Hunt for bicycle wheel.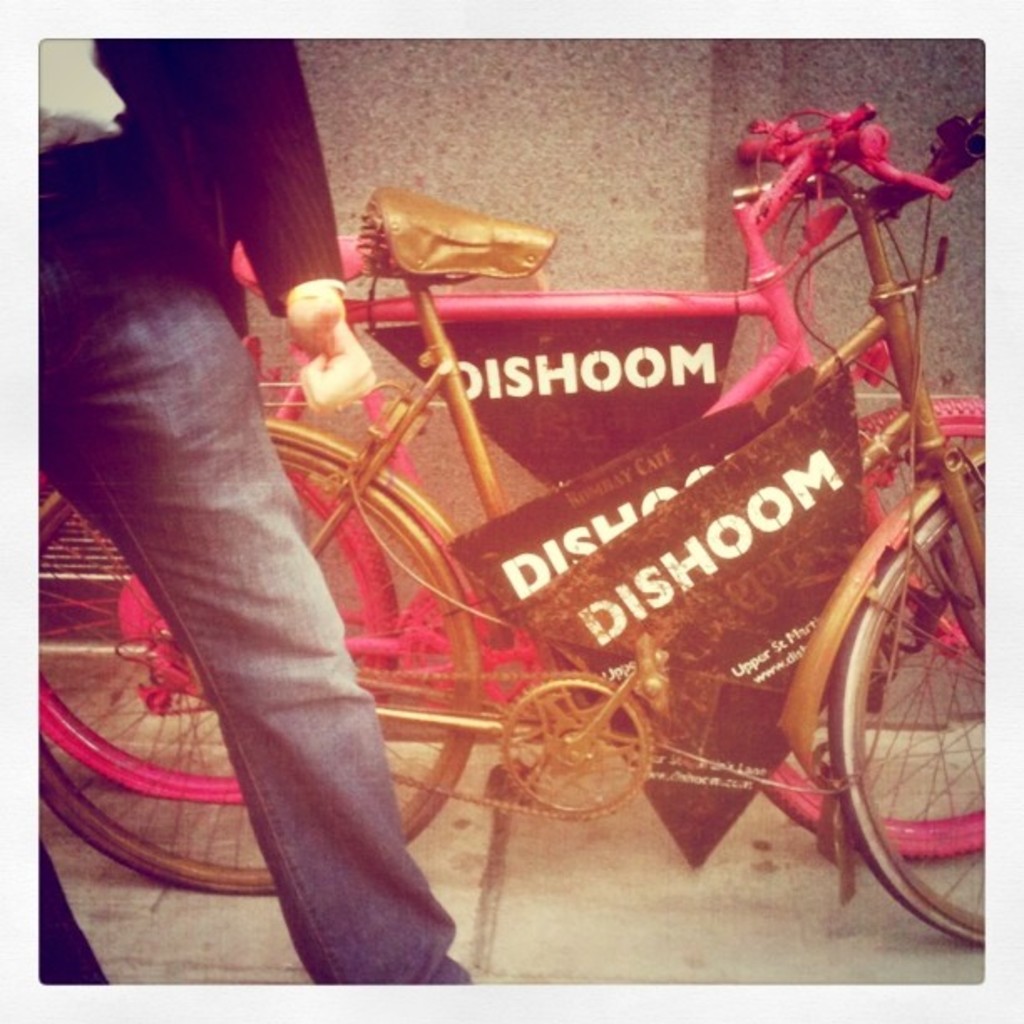
Hunted down at [x1=760, y1=392, x2=991, y2=863].
